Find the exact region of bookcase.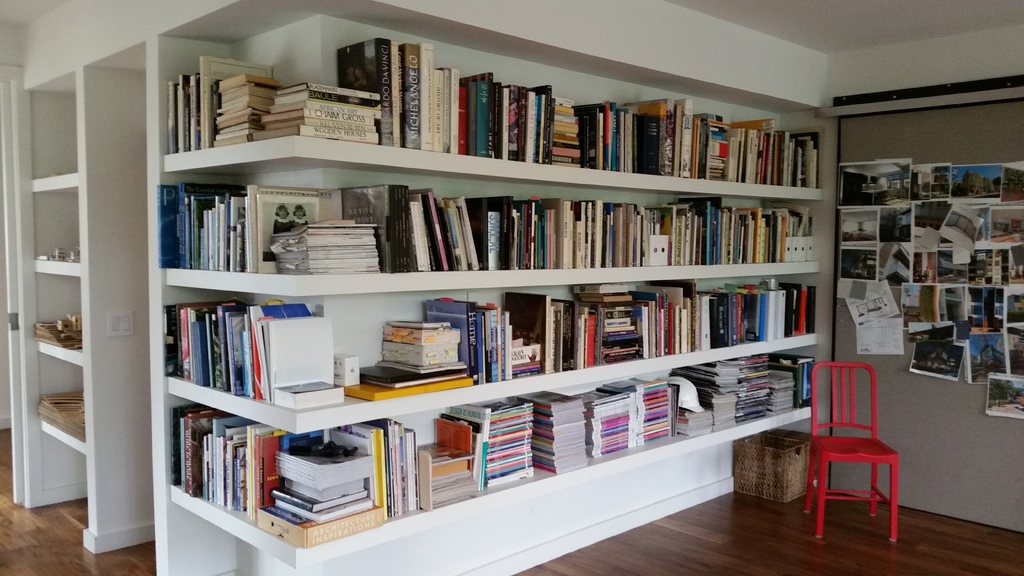
Exact region: 17:70:99:559.
